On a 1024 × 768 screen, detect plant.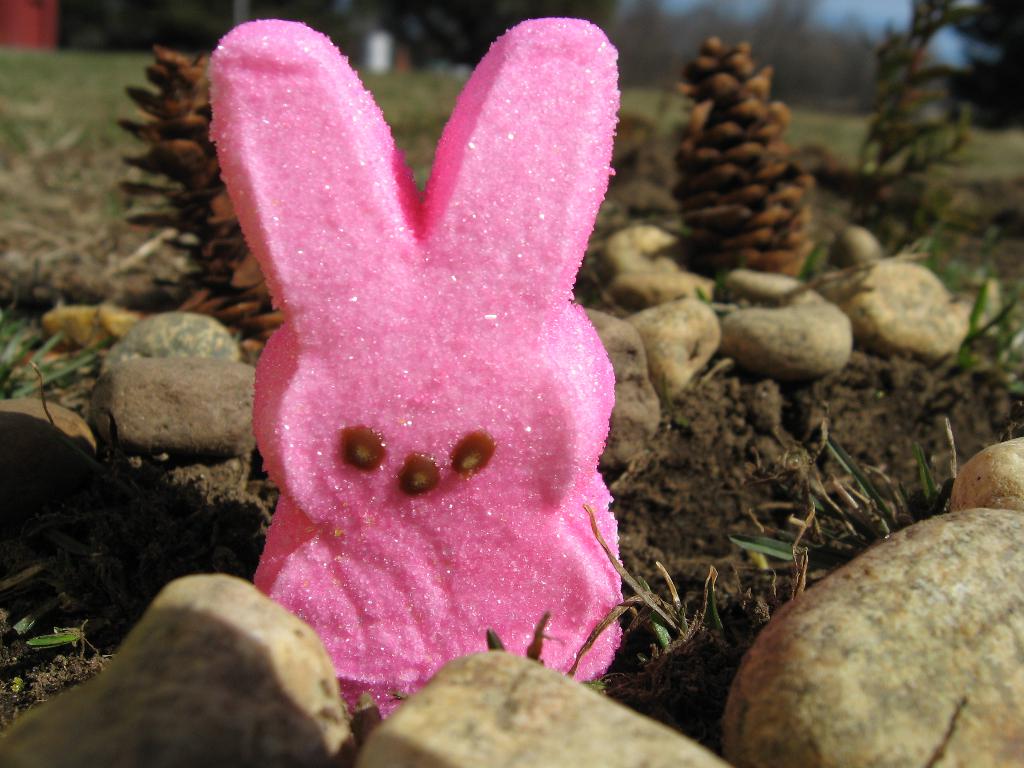
[118, 44, 287, 369].
